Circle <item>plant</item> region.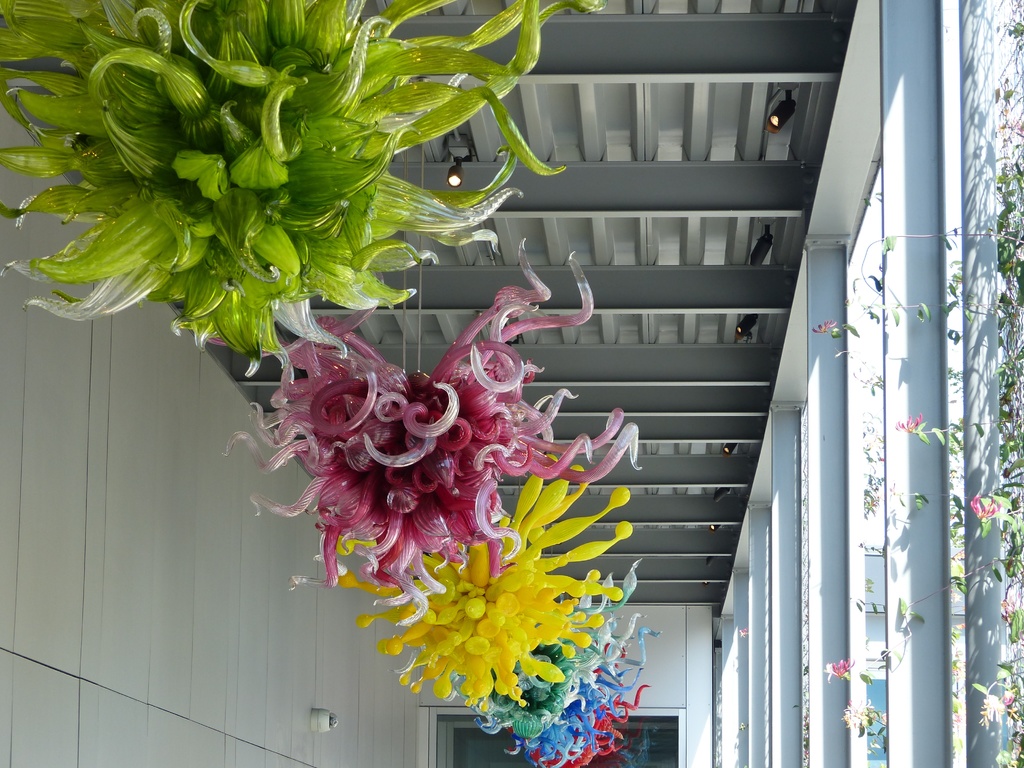
Region: {"x1": 416, "y1": 556, "x2": 661, "y2": 750}.
